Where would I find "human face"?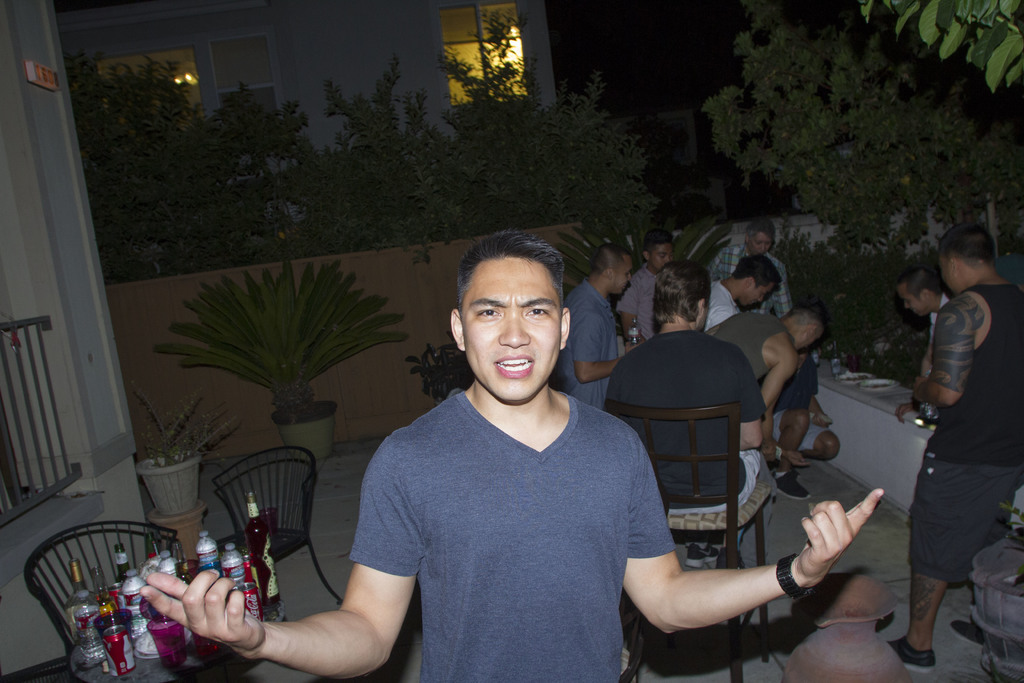
At BBox(461, 255, 558, 399).
